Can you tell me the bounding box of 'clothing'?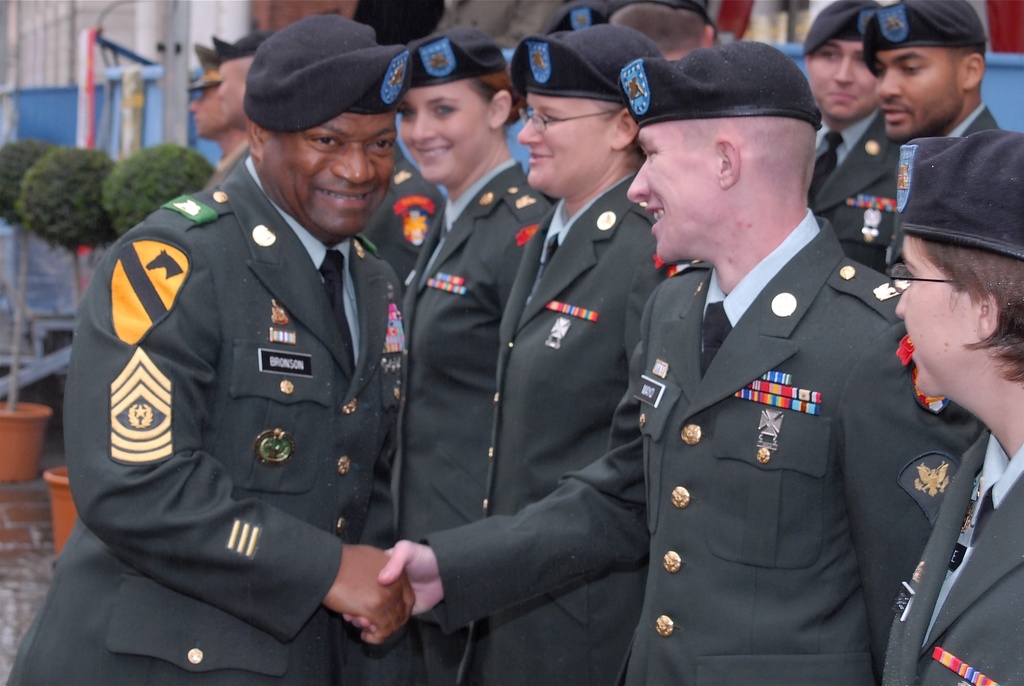
box(4, 152, 413, 685).
